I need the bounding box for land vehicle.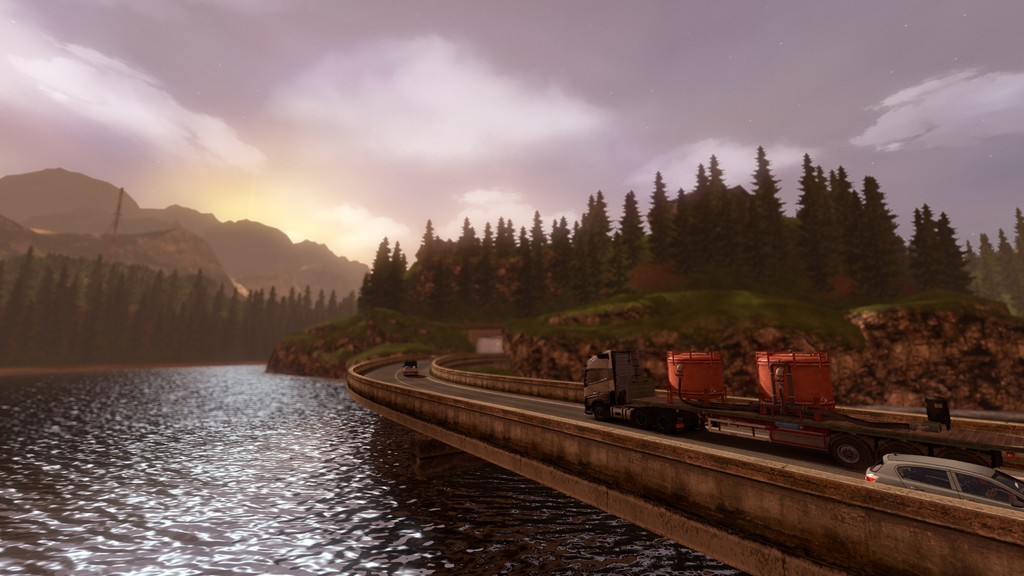
Here it is: BBox(582, 347, 1023, 468).
